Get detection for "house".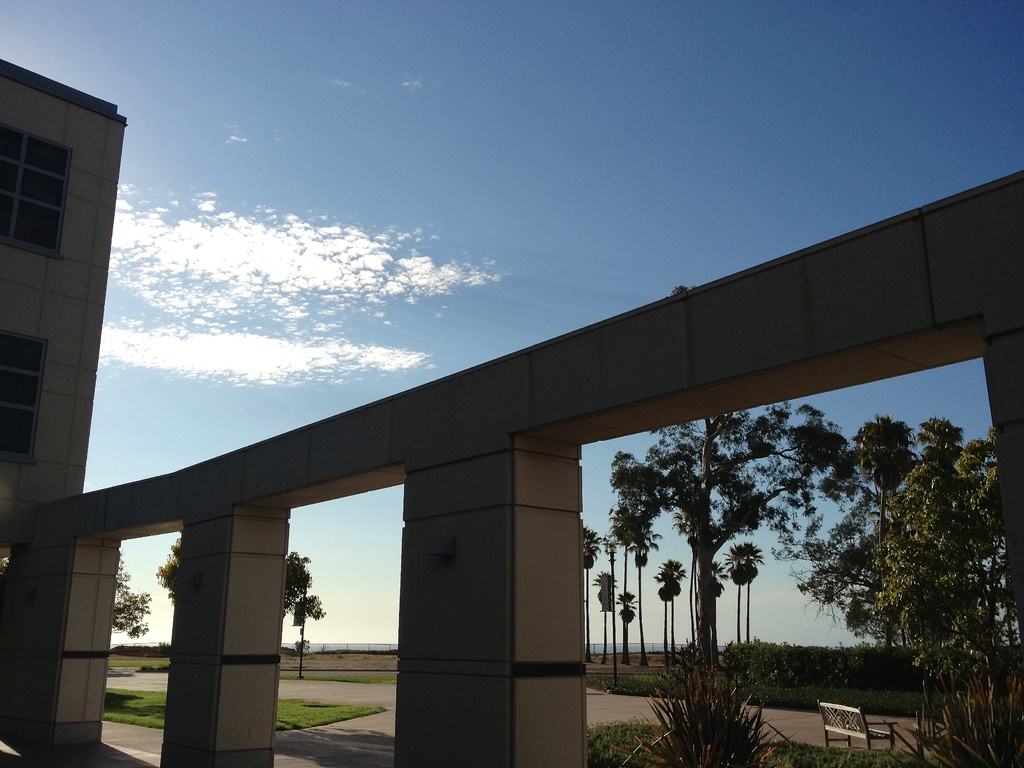
Detection: <bbox>0, 57, 128, 558</bbox>.
